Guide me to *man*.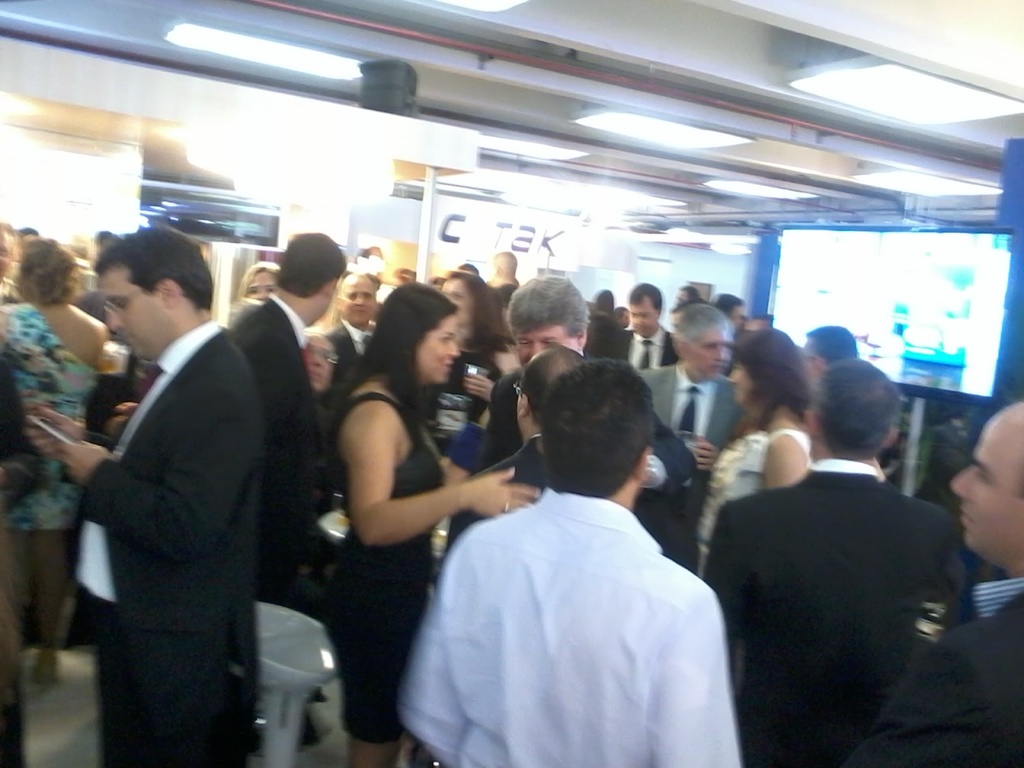
Guidance: rect(323, 269, 378, 391).
